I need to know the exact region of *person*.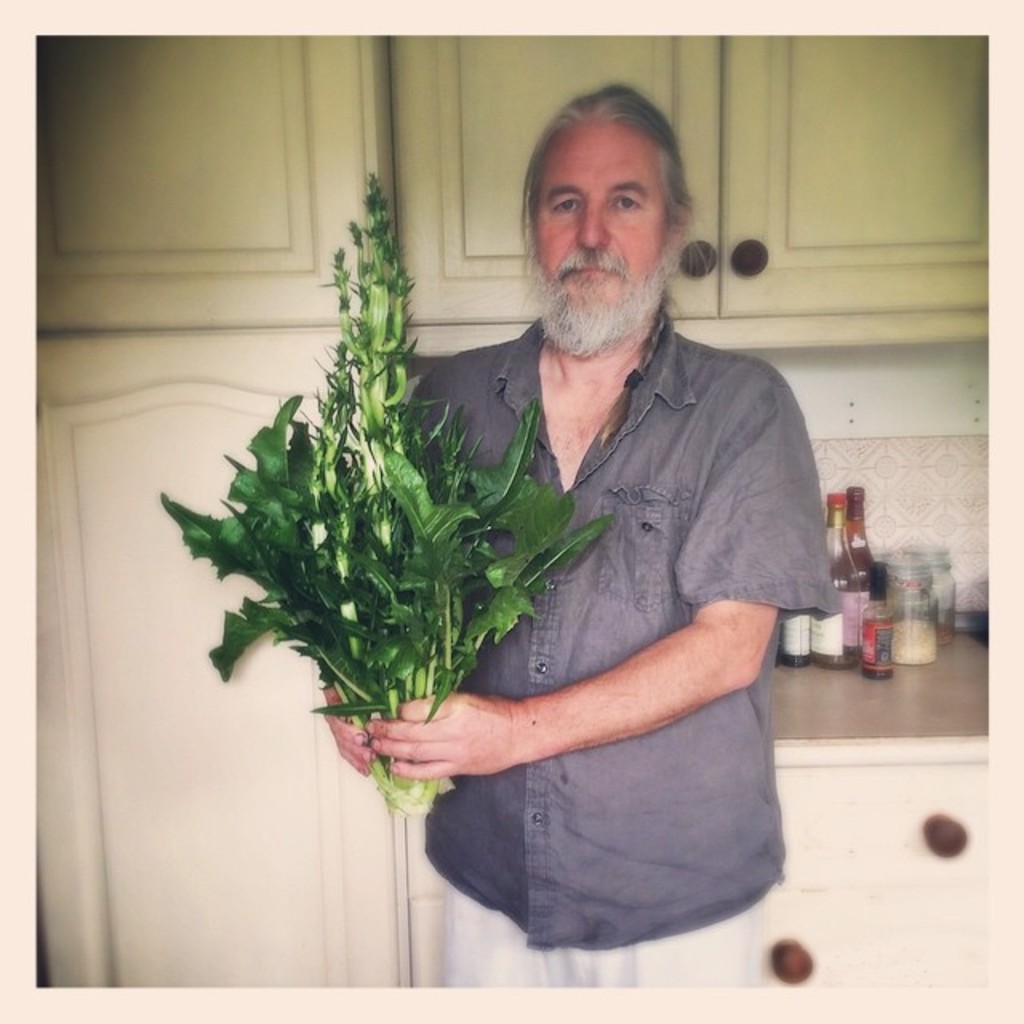
Region: 325:82:846:982.
